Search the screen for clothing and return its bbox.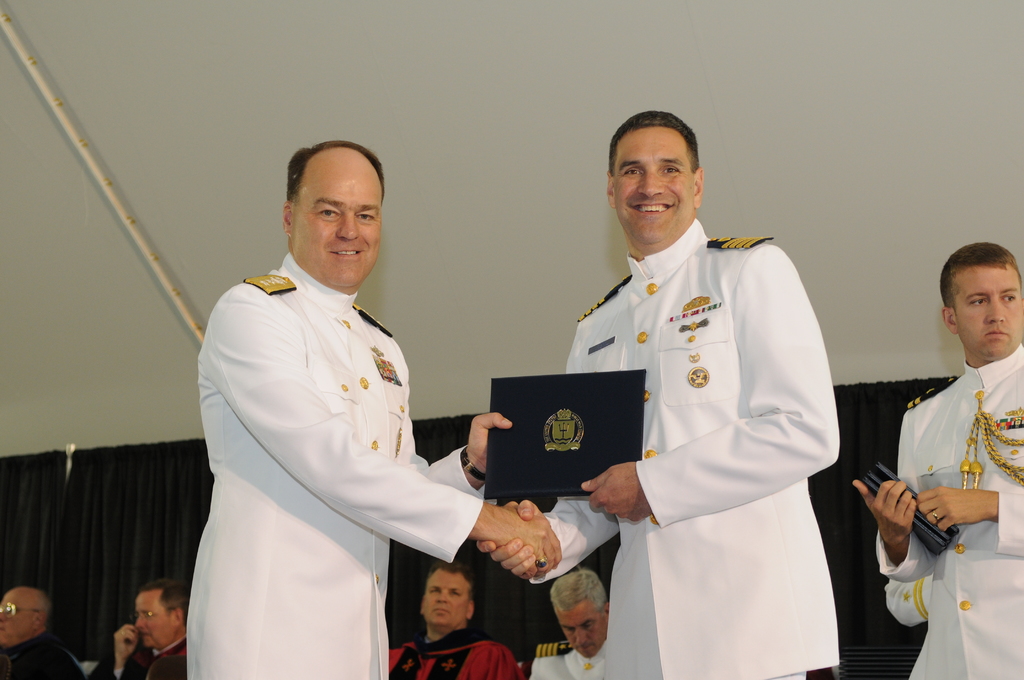
Found: (left=89, top=639, right=193, bottom=679).
